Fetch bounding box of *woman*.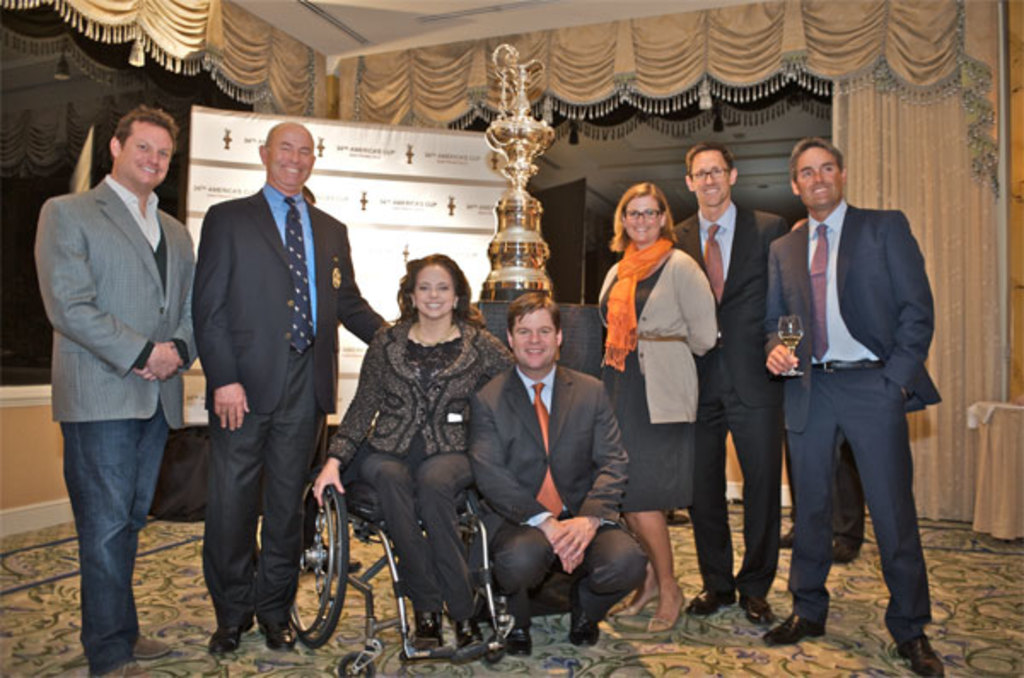
Bbox: <region>311, 248, 512, 659</region>.
